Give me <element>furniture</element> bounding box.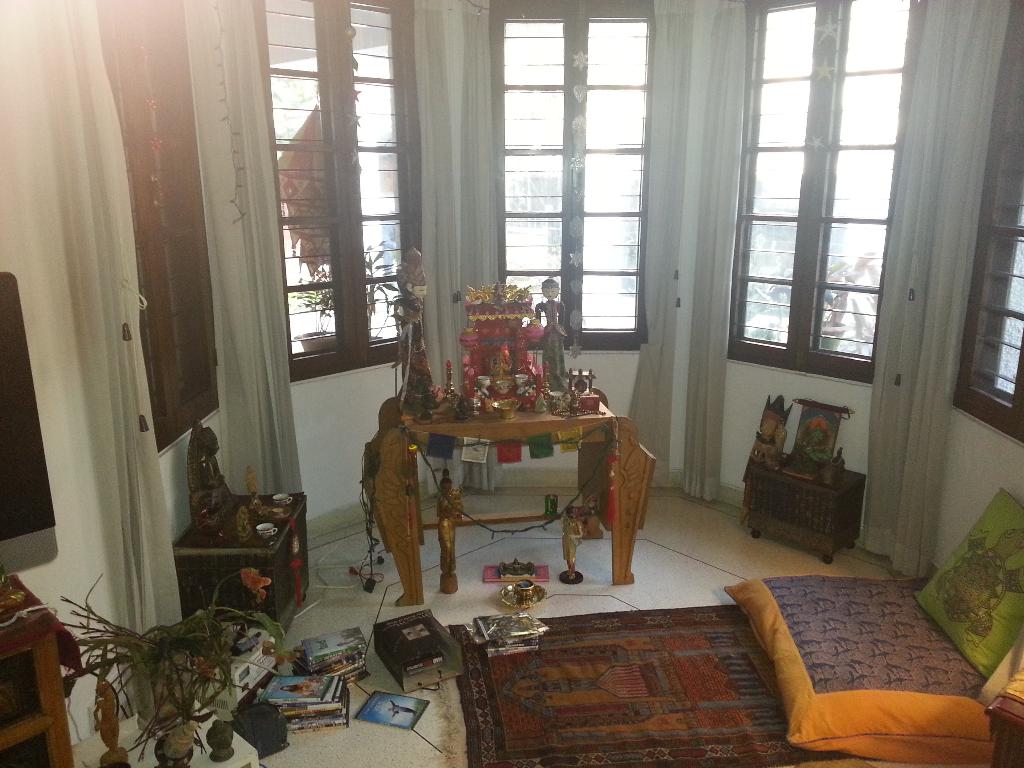
<box>0,577,82,767</box>.
